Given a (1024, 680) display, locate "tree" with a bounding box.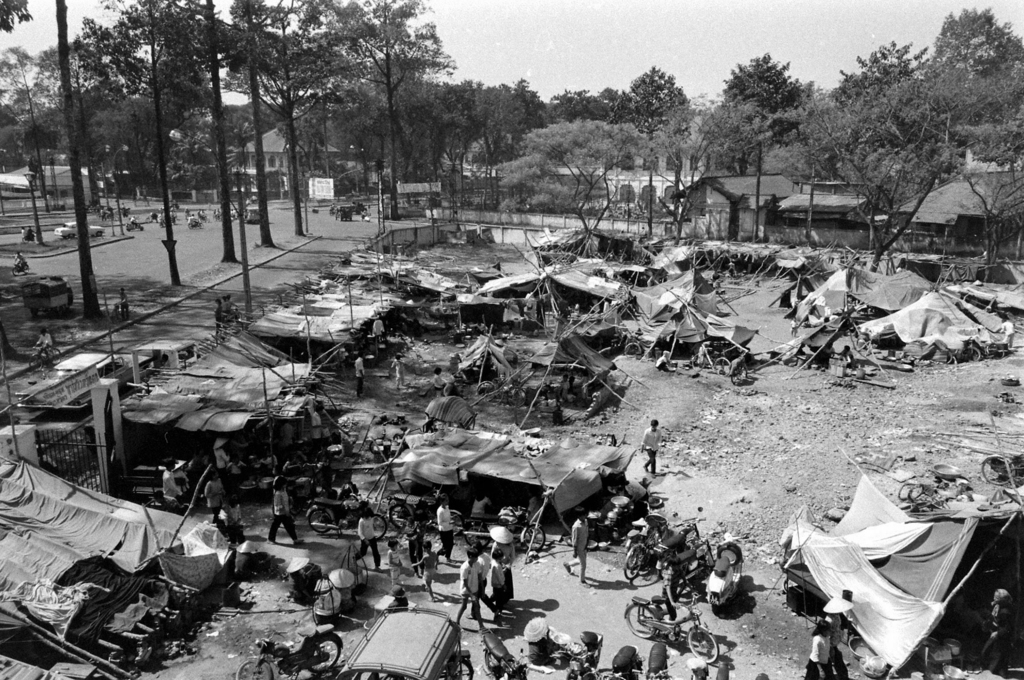
Located: (721,49,810,143).
